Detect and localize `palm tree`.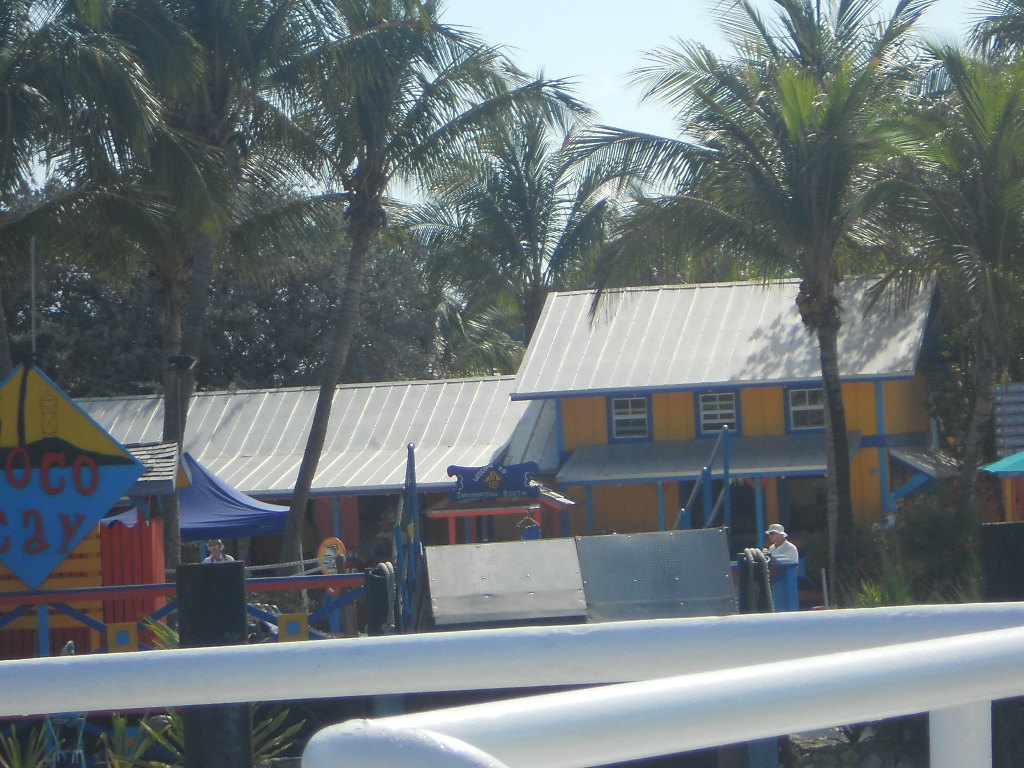
Localized at 534,0,961,604.
